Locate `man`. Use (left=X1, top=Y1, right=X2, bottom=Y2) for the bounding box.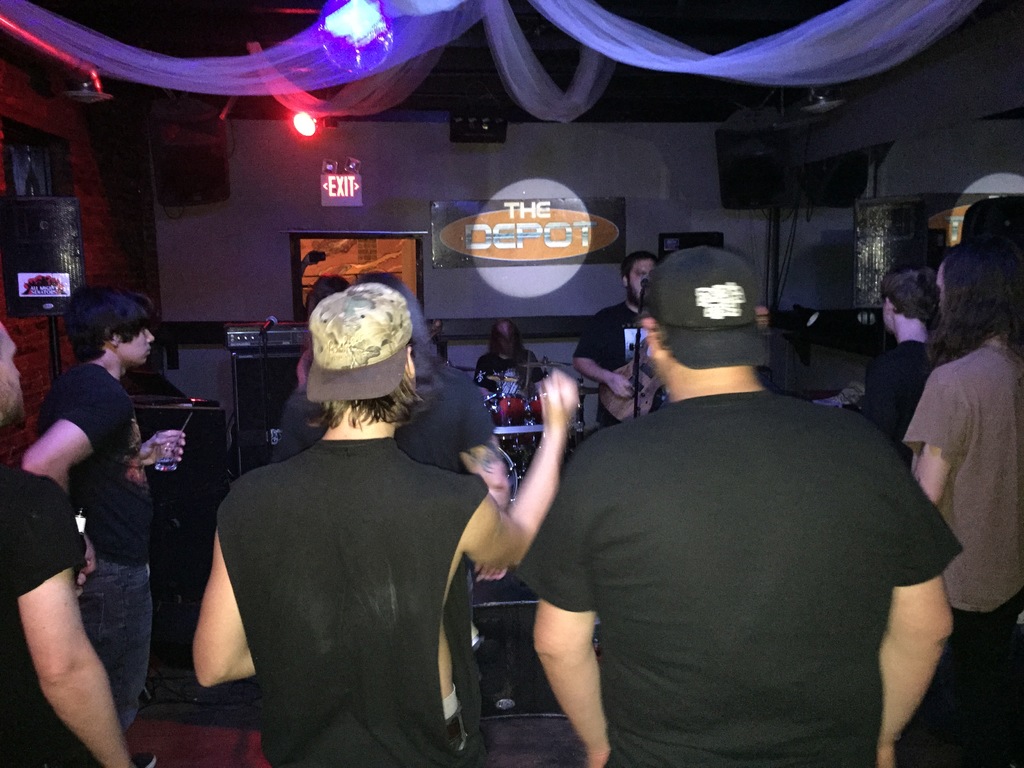
(left=508, top=267, right=962, bottom=755).
